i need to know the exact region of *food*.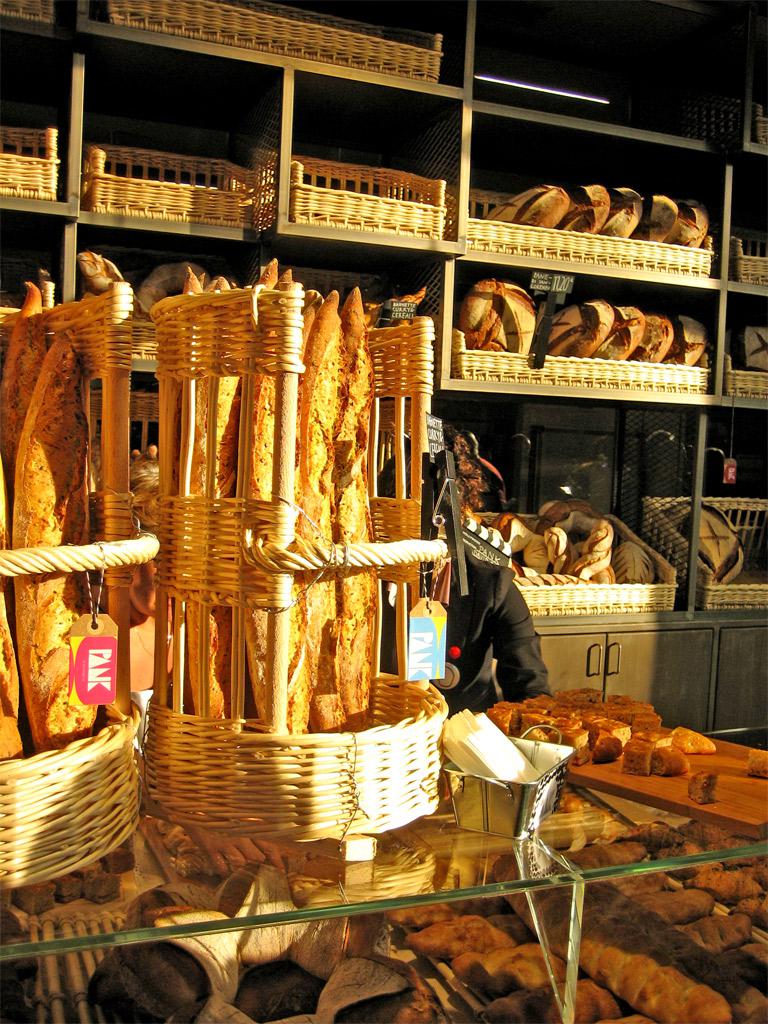
Region: <region>747, 747, 767, 780</region>.
